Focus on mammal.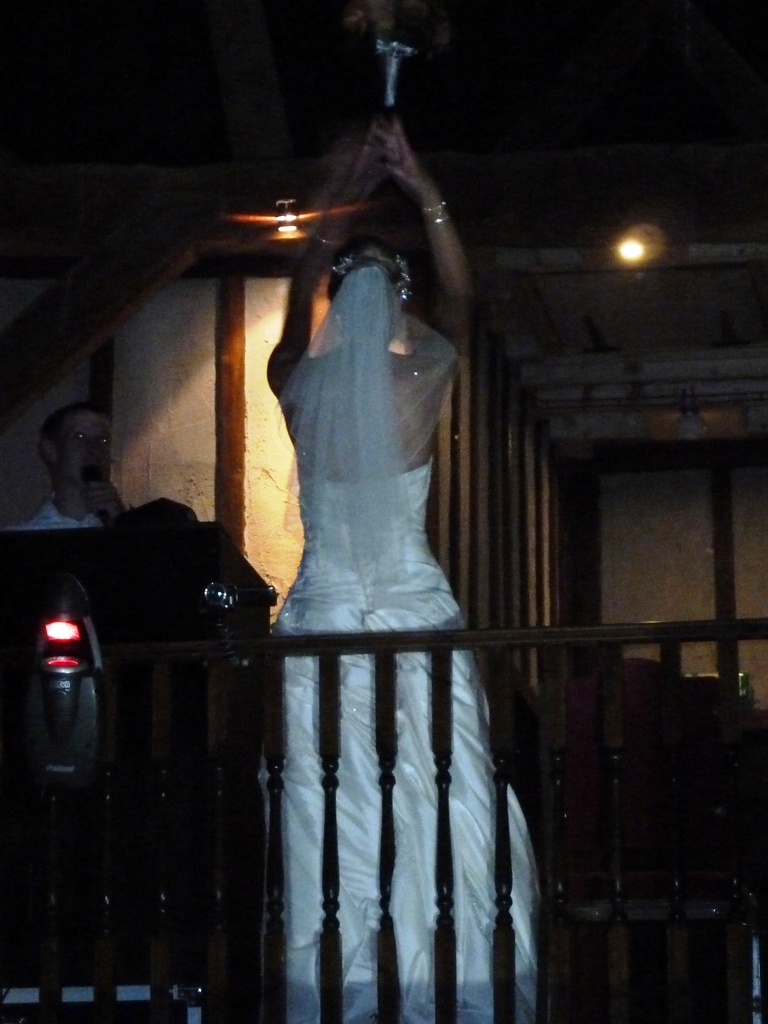
Focused at (210, 167, 519, 982).
